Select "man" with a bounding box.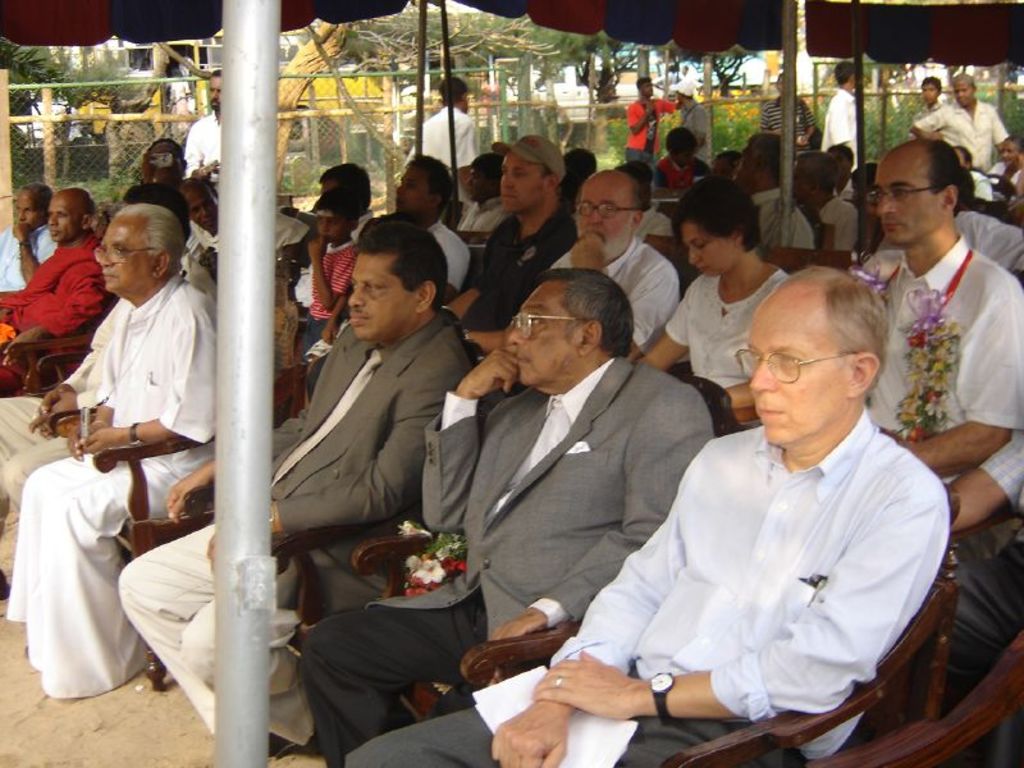
942 412 1023 767.
